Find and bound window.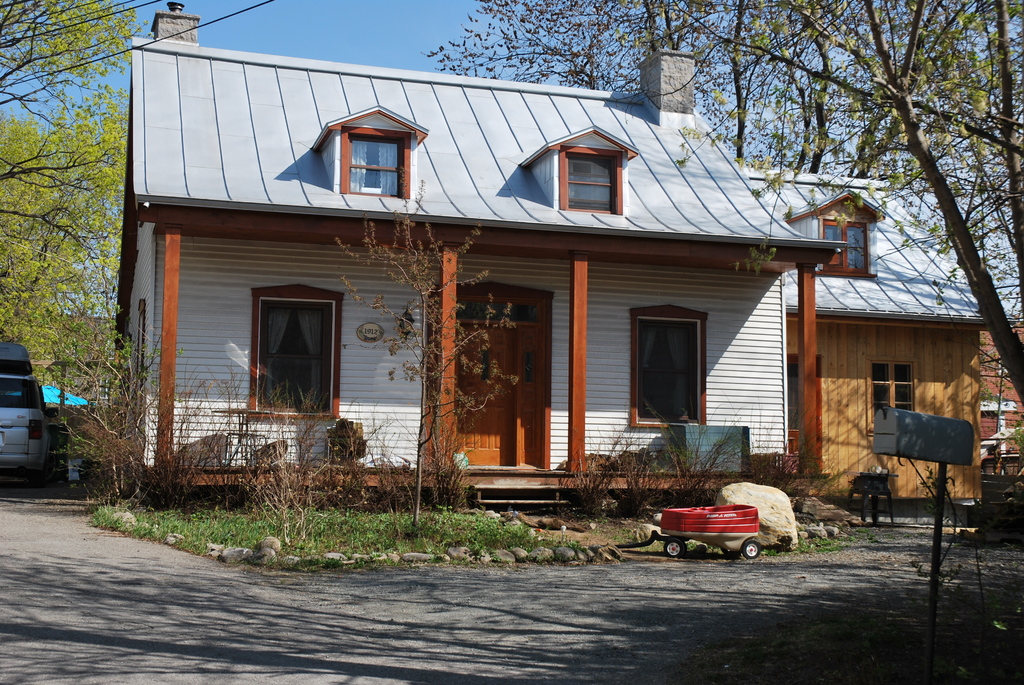
Bound: region(632, 312, 707, 432).
